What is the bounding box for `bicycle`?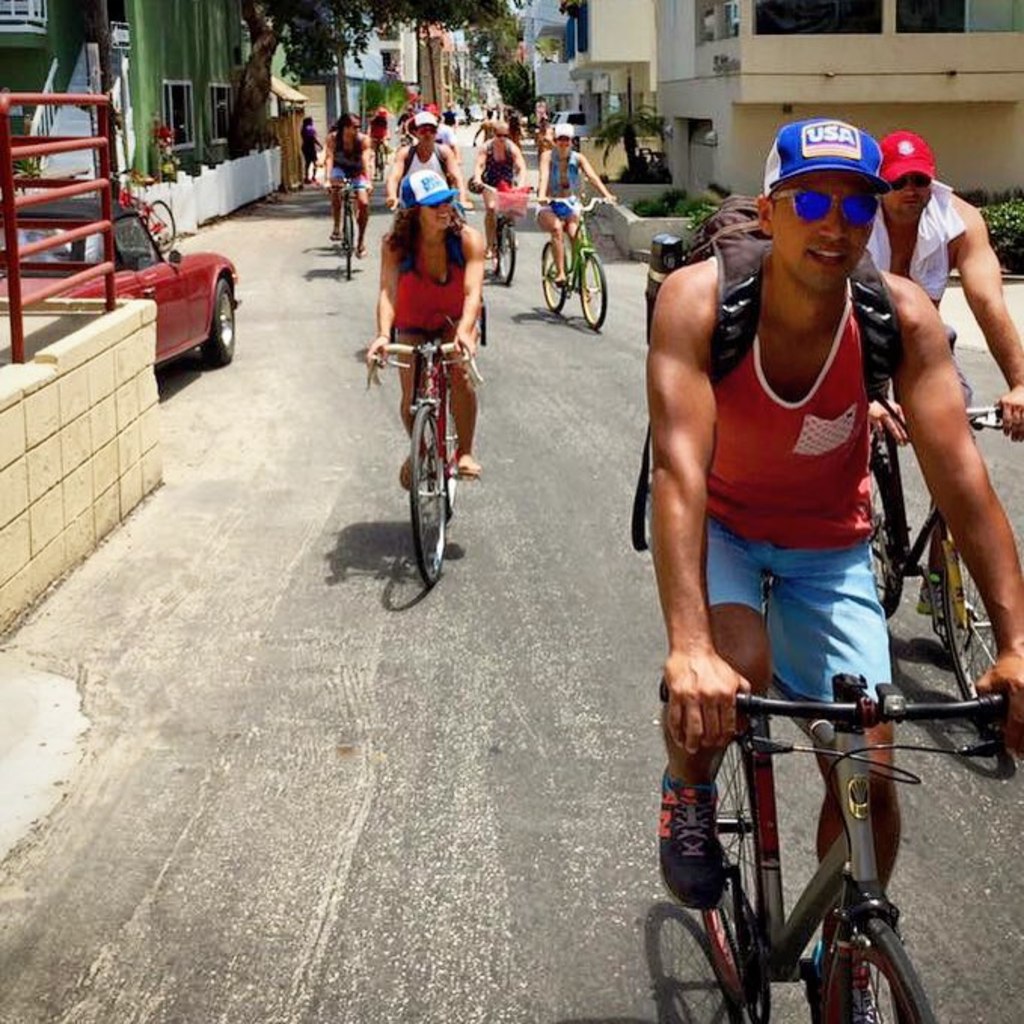
324, 181, 368, 281.
